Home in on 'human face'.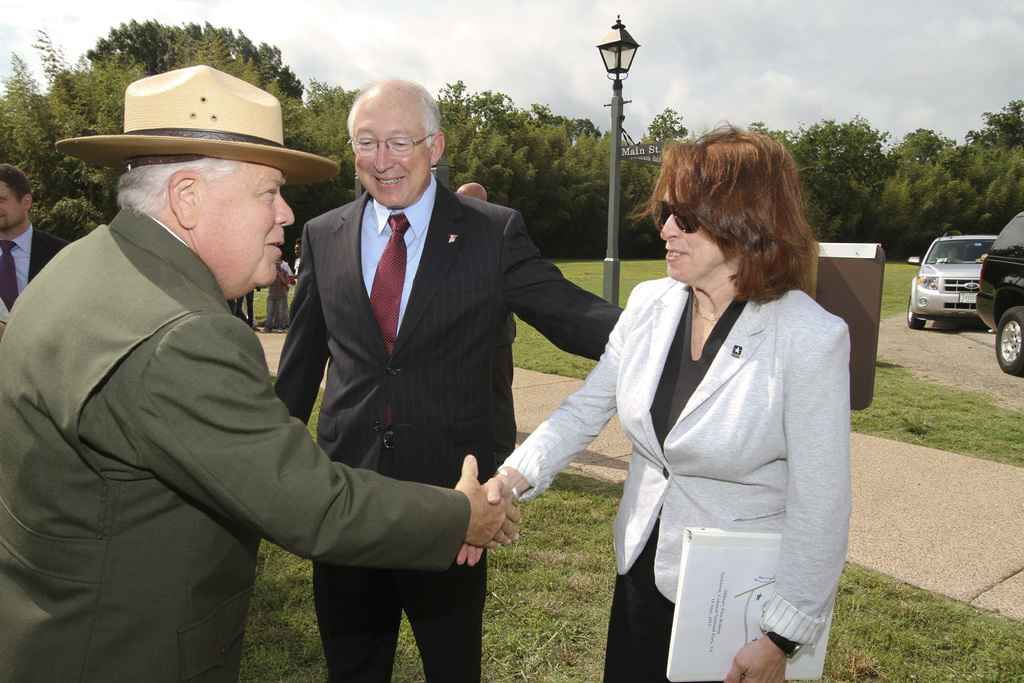
Homed in at <box>0,180,20,226</box>.
